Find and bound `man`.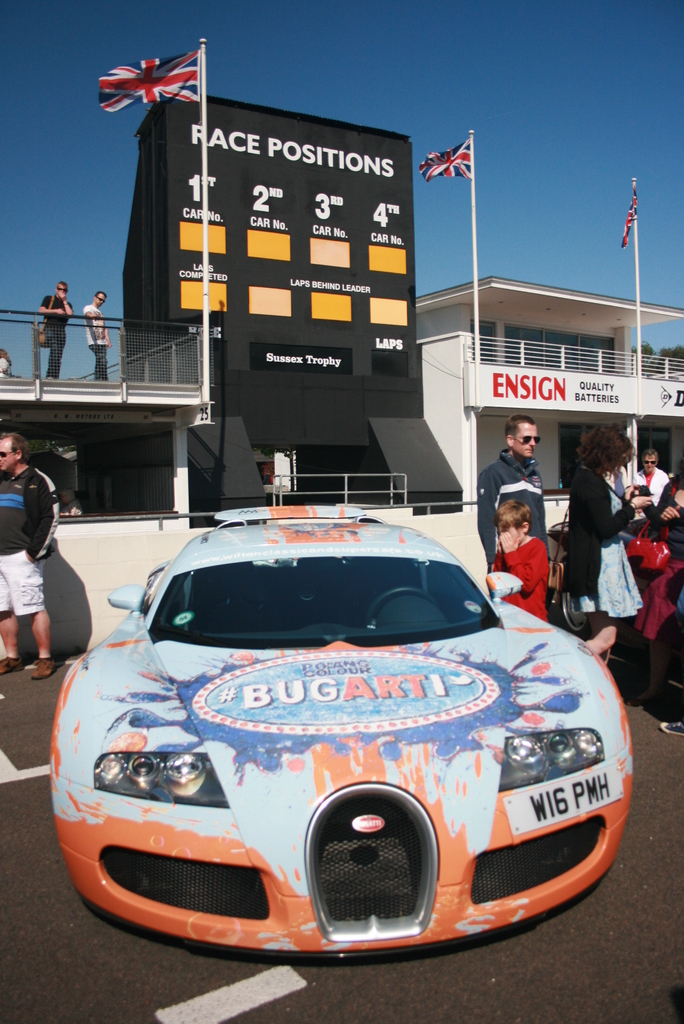
Bound: [x1=480, y1=413, x2=555, y2=567].
